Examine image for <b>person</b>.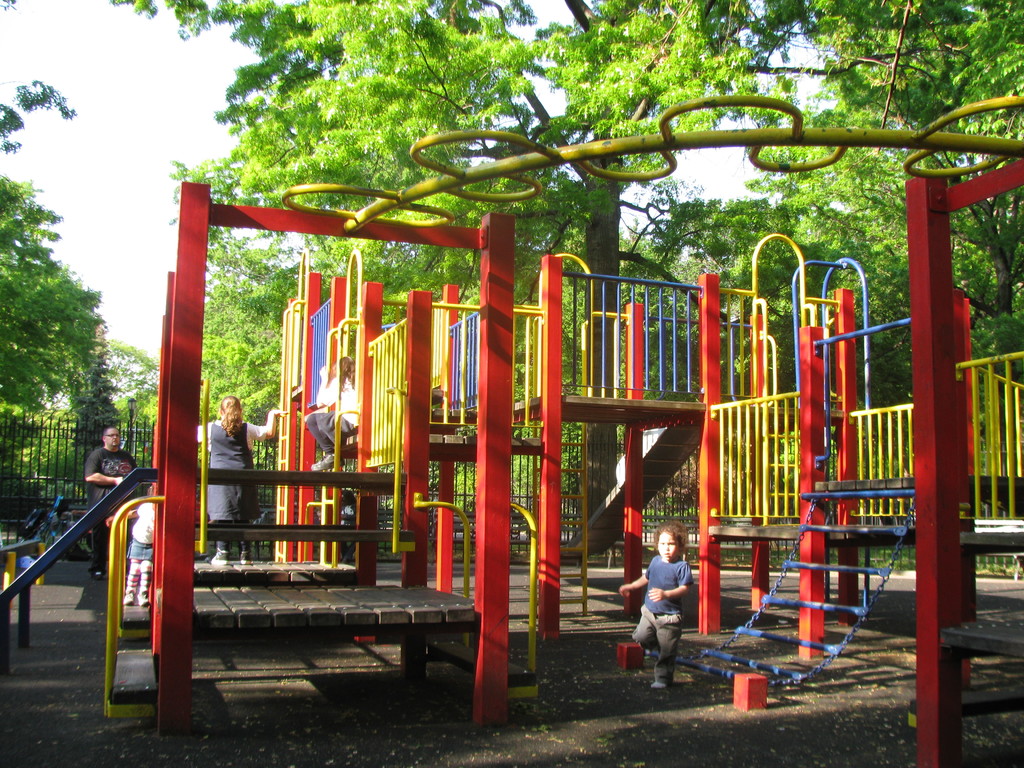
Examination result: (left=612, top=520, right=689, bottom=691).
